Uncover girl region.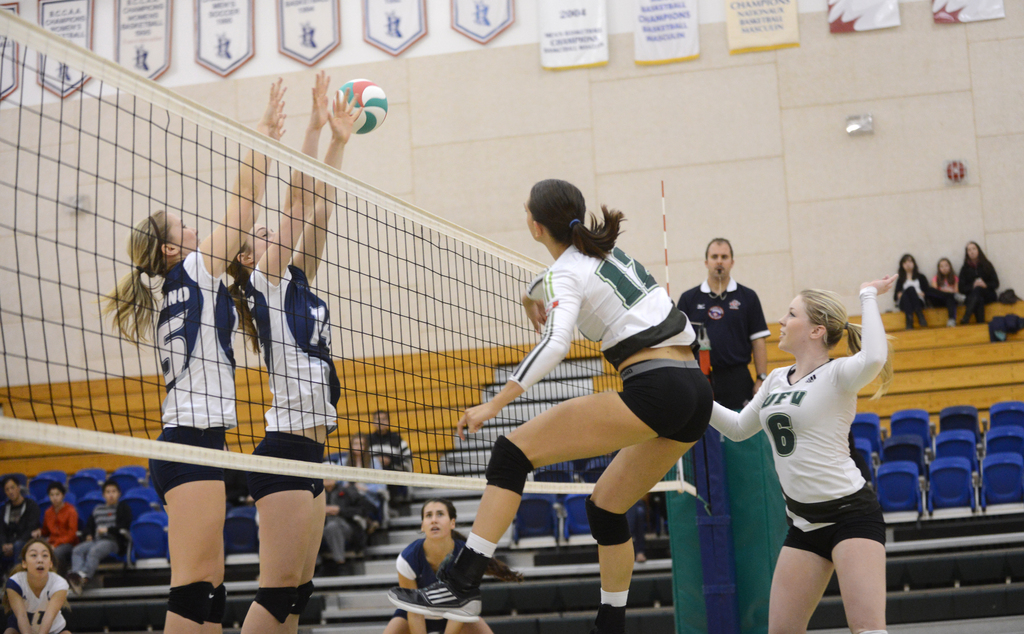
Uncovered: <region>383, 175, 718, 633</region>.
